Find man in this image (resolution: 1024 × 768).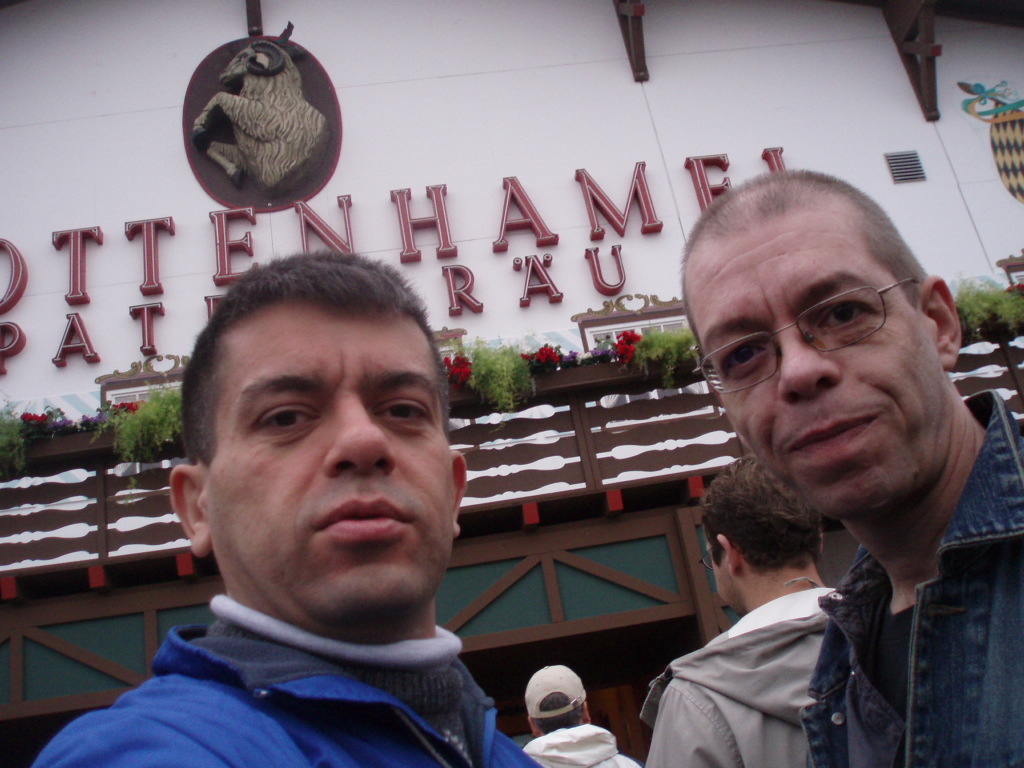
rect(25, 243, 556, 767).
